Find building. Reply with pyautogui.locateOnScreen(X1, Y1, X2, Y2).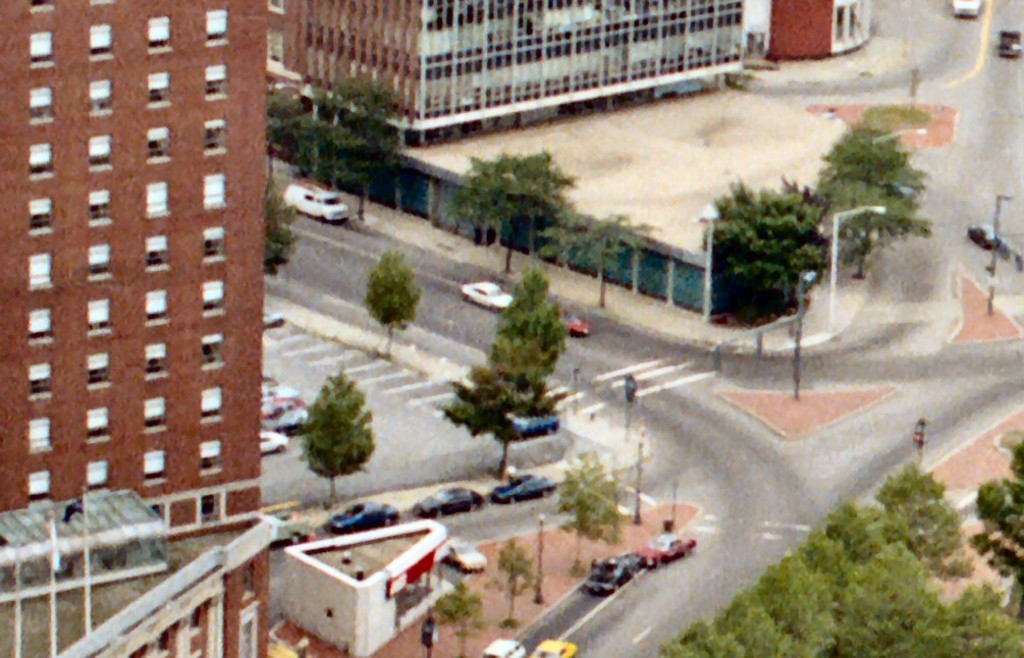
pyautogui.locateOnScreen(284, 0, 748, 148).
